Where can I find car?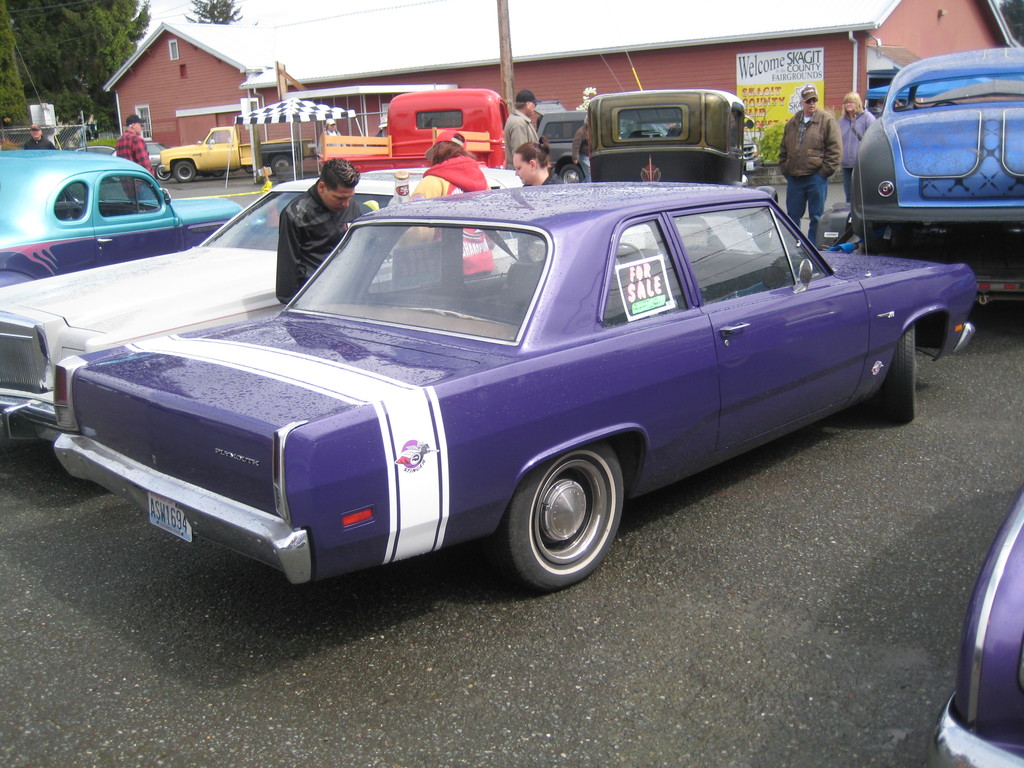
You can find it at BBox(51, 178, 983, 588).
